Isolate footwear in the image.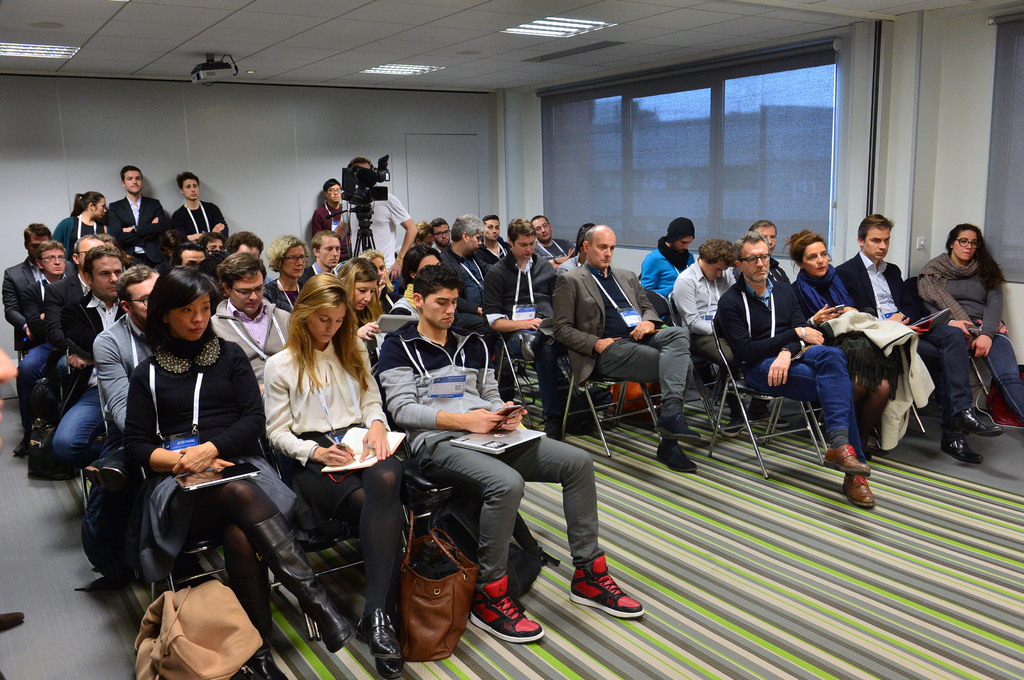
Isolated region: [x1=837, y1=470, x2=879, y2=512].
